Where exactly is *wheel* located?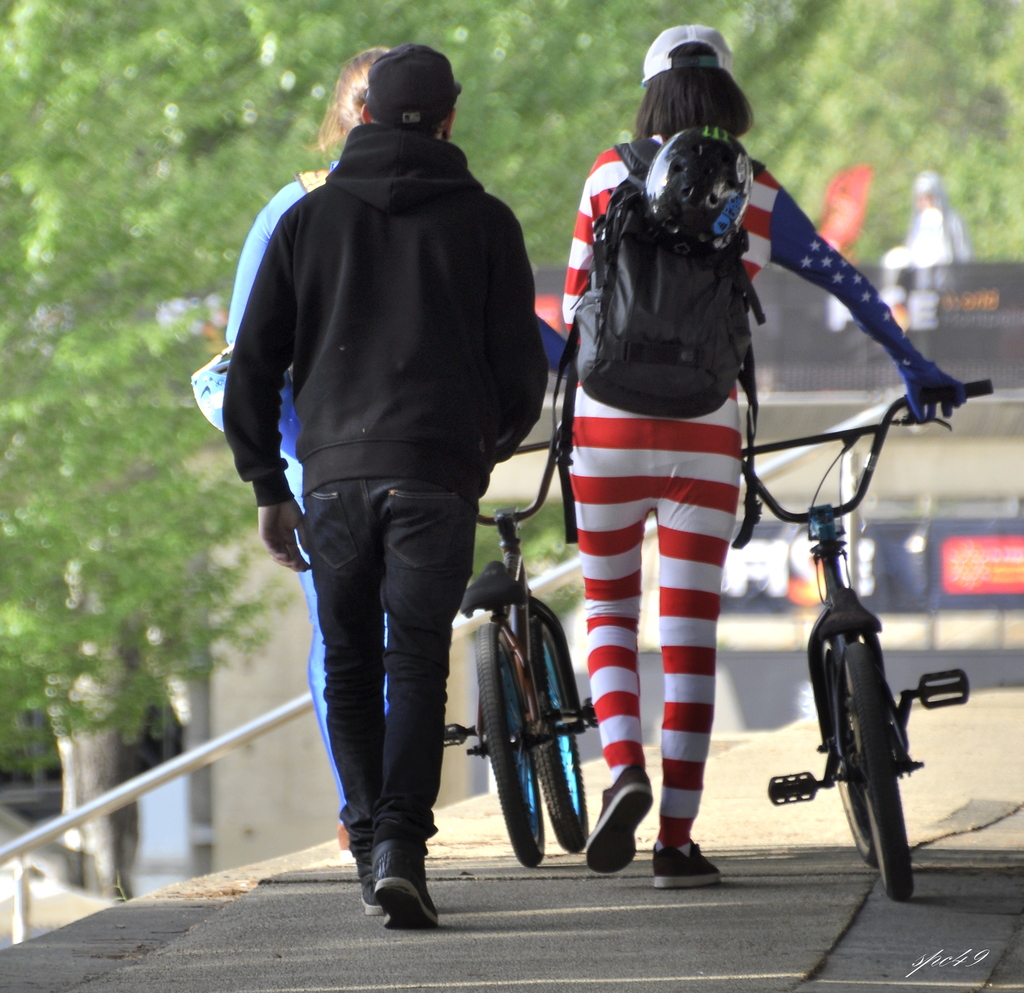
Its bounding box is BBox(836, 636, 918, 900).
